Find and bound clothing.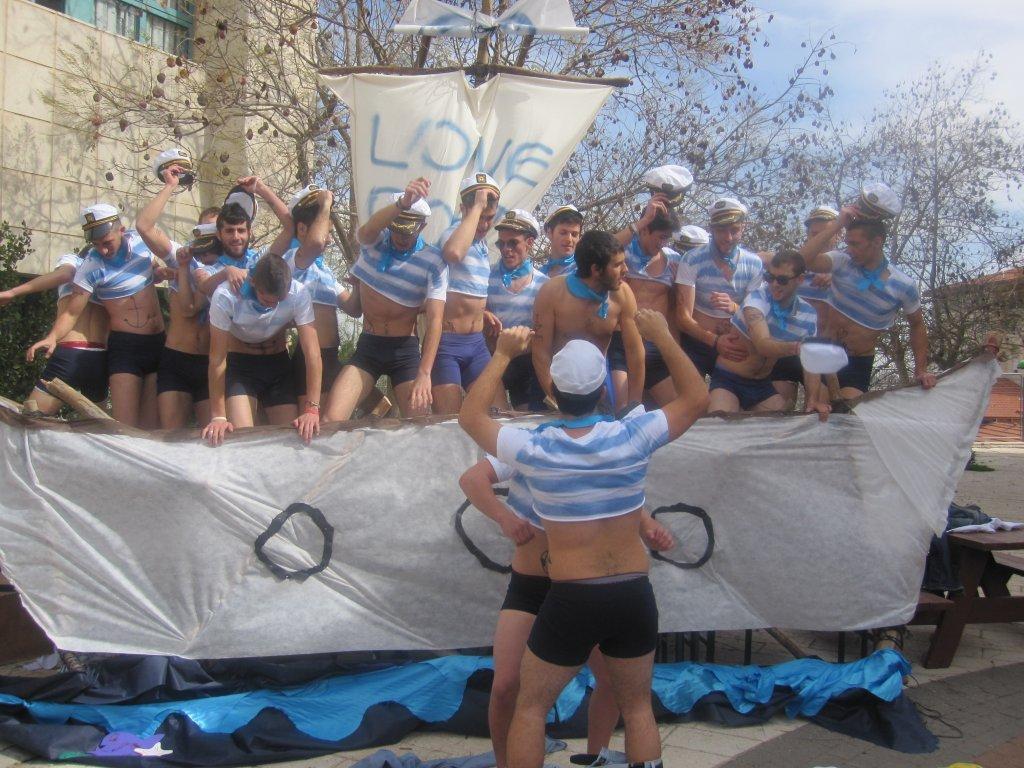
Bound: <region>504, 574, 546, 610</region>.
